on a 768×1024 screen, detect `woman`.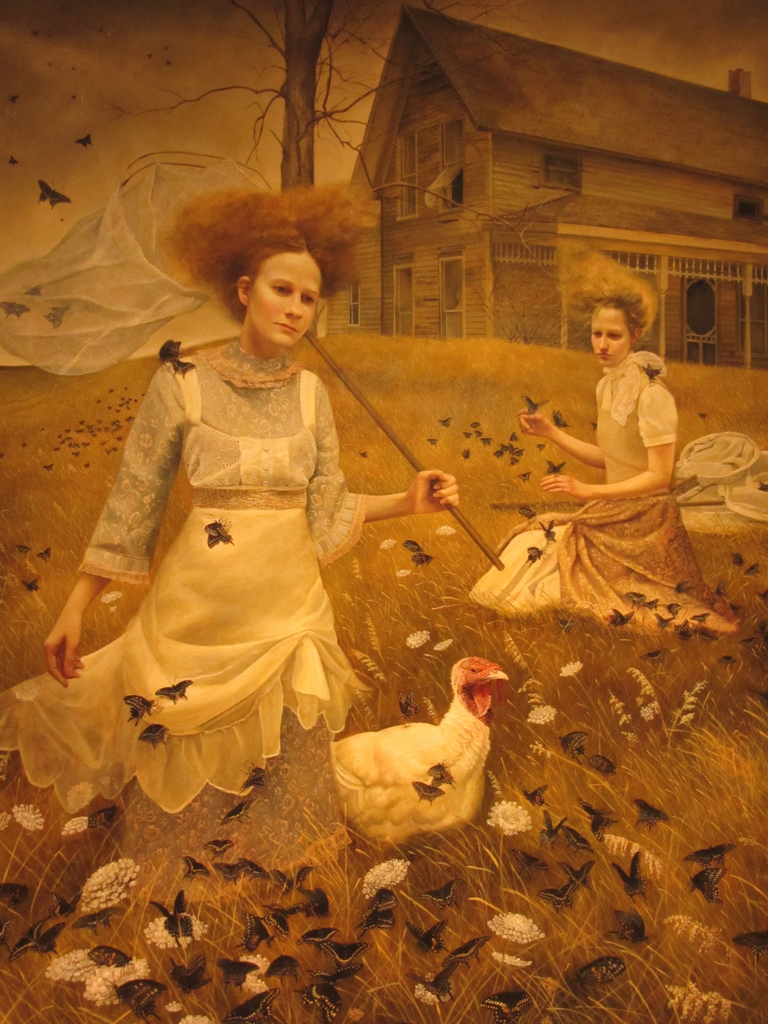
locate(63, 229, 453, 841).
